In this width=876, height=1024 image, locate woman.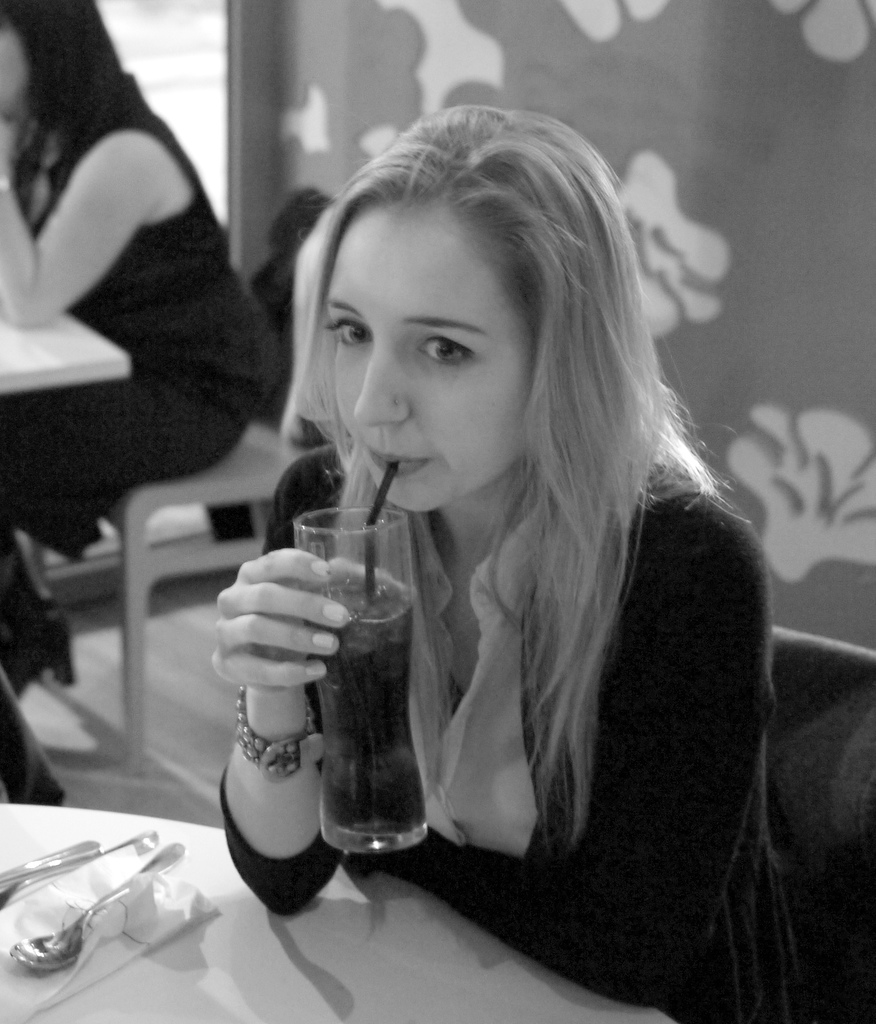
Bounding box: 0/0/278/686.
